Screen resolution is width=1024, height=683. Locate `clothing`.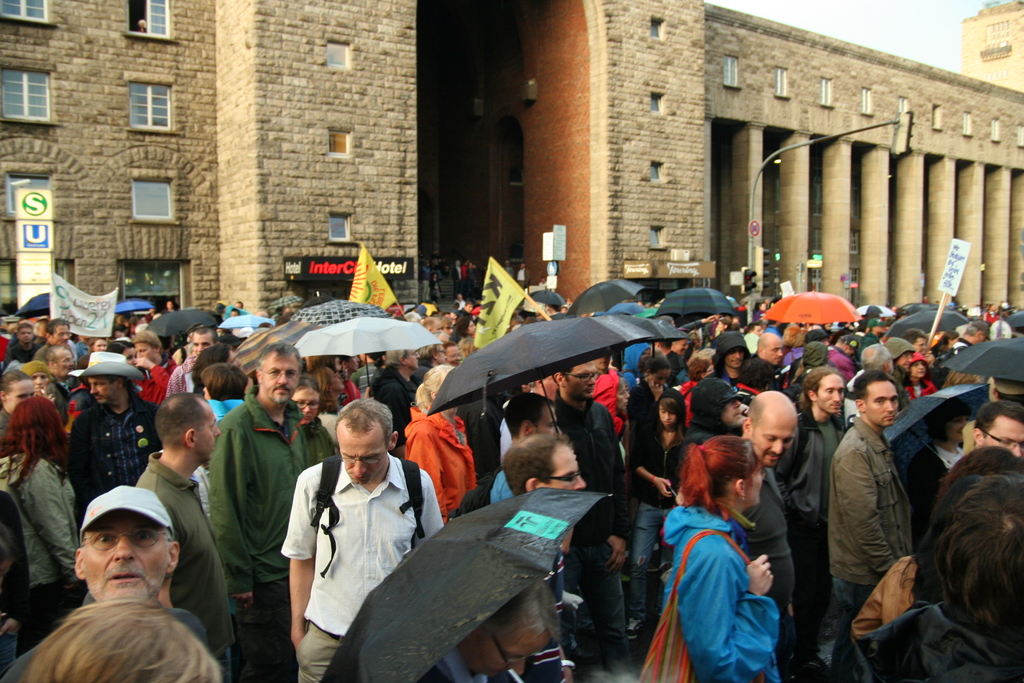
bbox(284, 452, 449, 682).
